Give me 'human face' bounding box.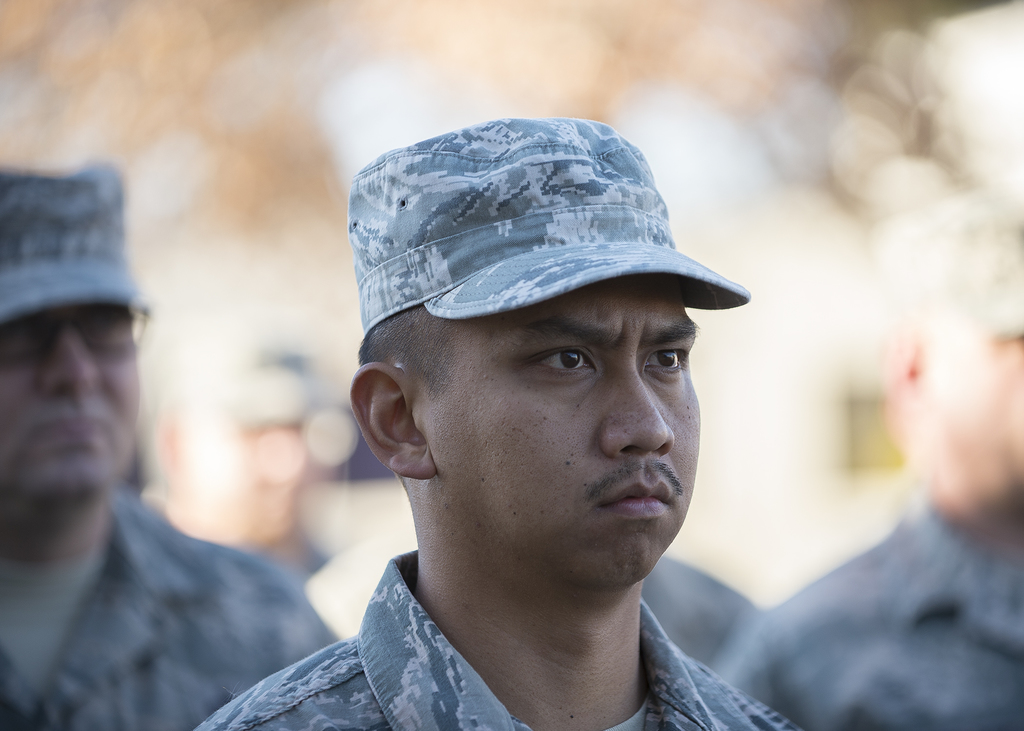
BBox(428, 276, 703, 586).
